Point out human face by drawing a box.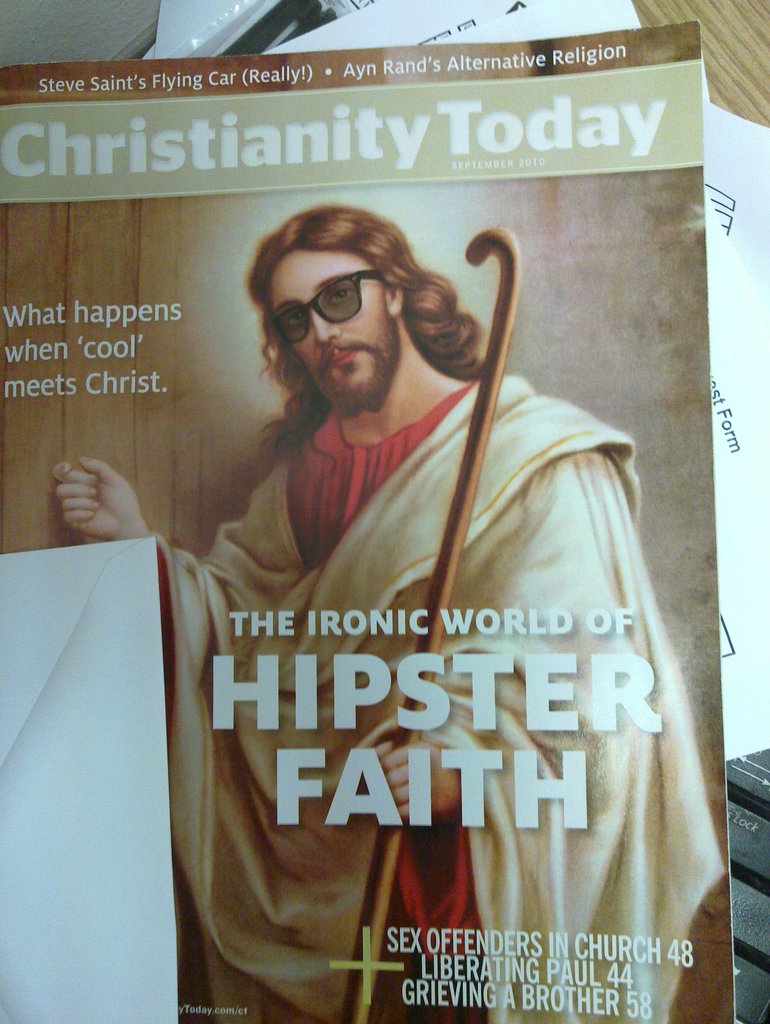
crop(279, 255, 389, 400).
